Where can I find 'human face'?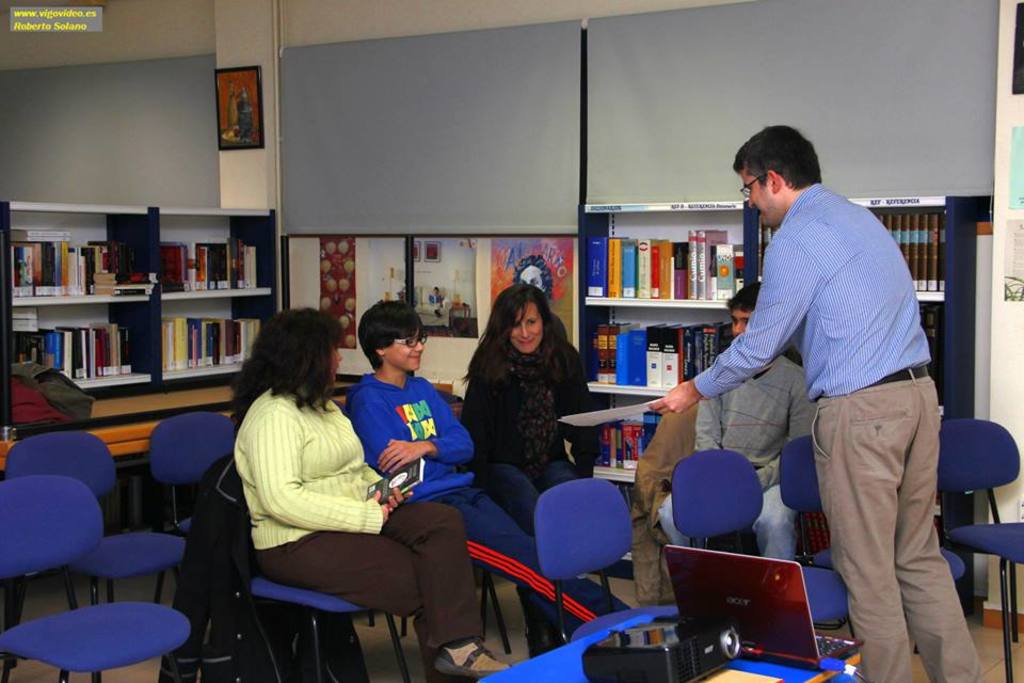
You can find it at crop(378, 335, 426, 377).
